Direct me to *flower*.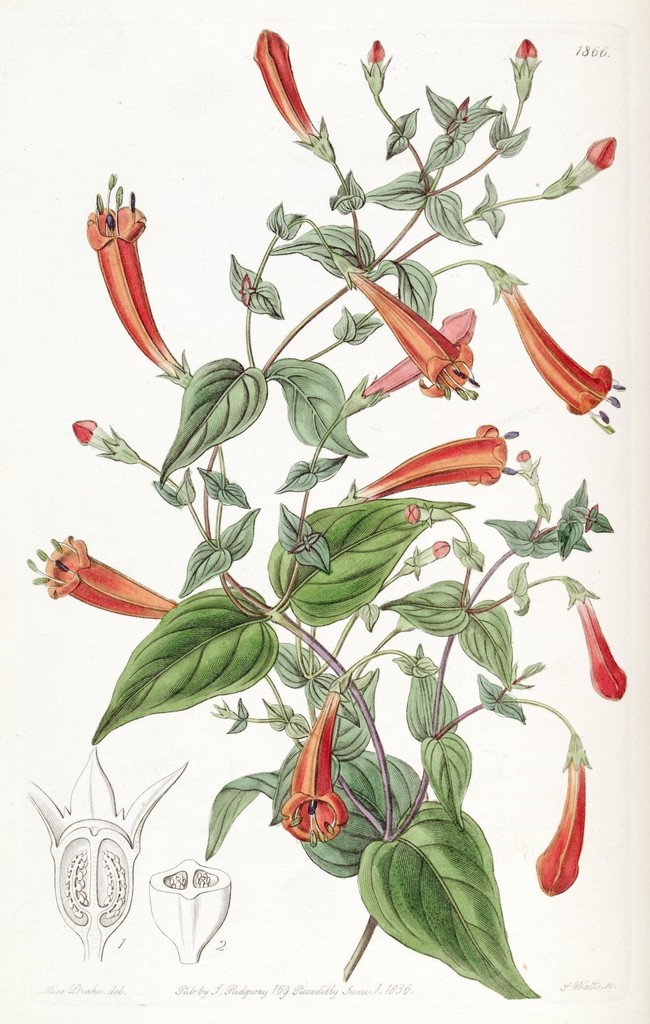
Direction: detection(82, 173, 188, 379).
